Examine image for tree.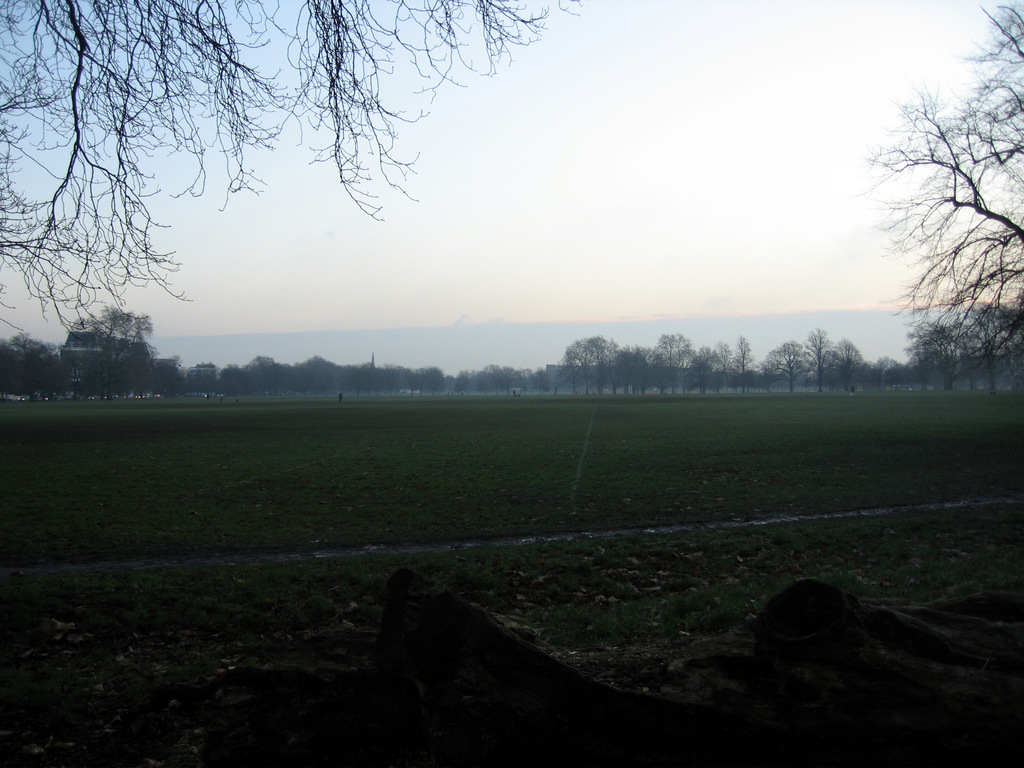
Examination result: bbox=[761, 343, 806, 396].
